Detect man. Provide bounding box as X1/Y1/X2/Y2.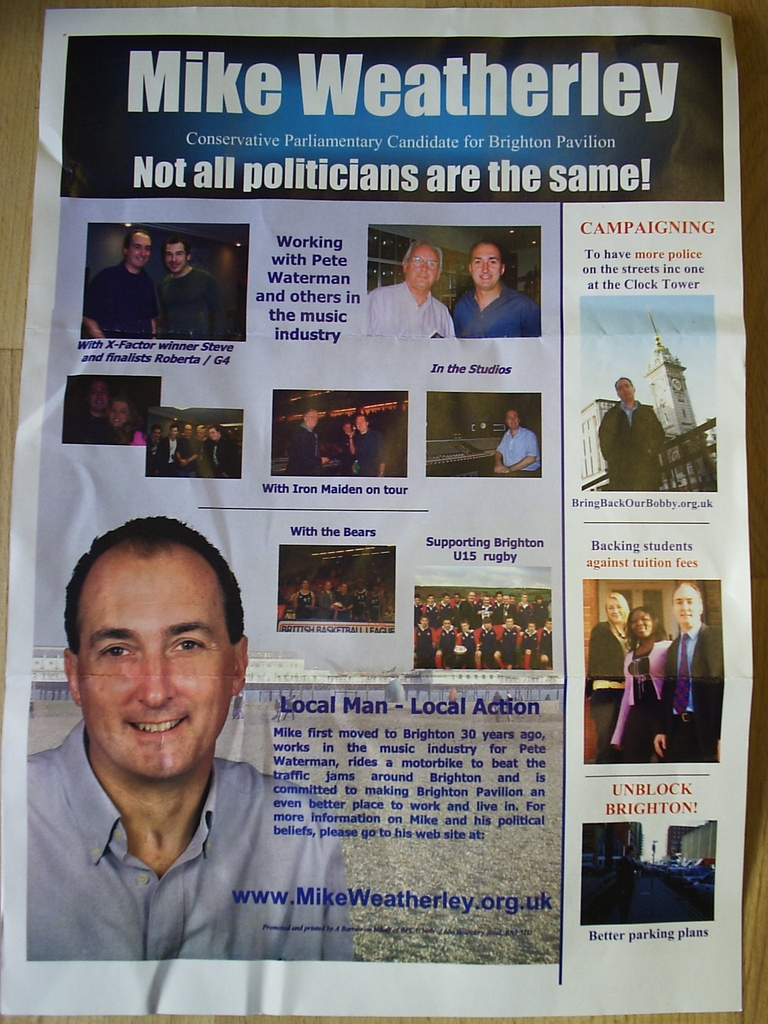
174/422/200/481.
